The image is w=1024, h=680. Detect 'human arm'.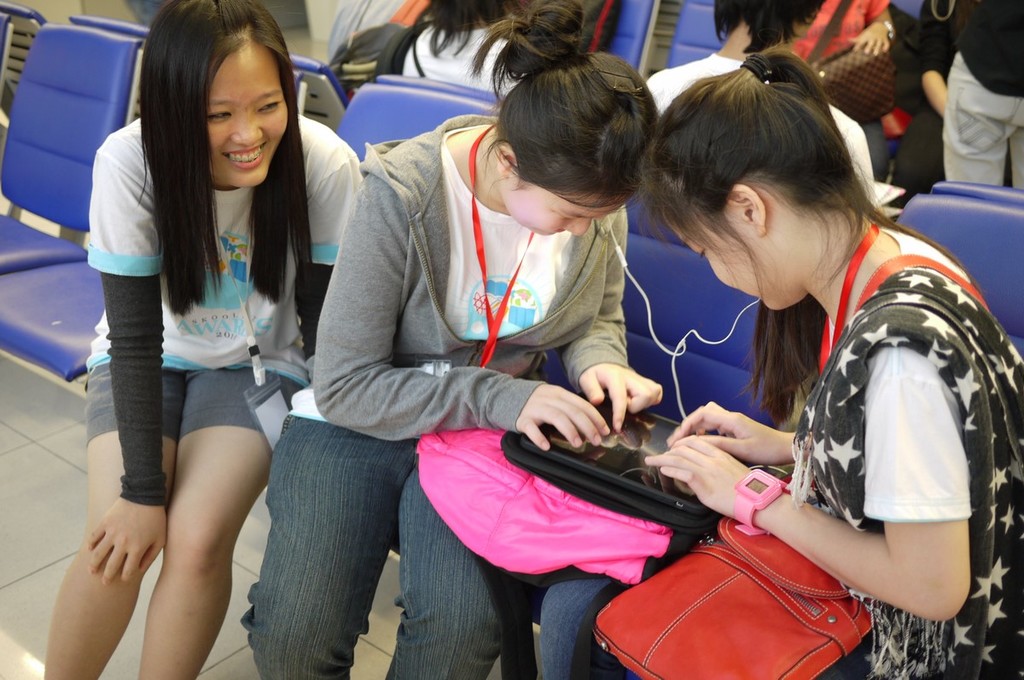
Detection: Rect(294, 137, 359, 382).
